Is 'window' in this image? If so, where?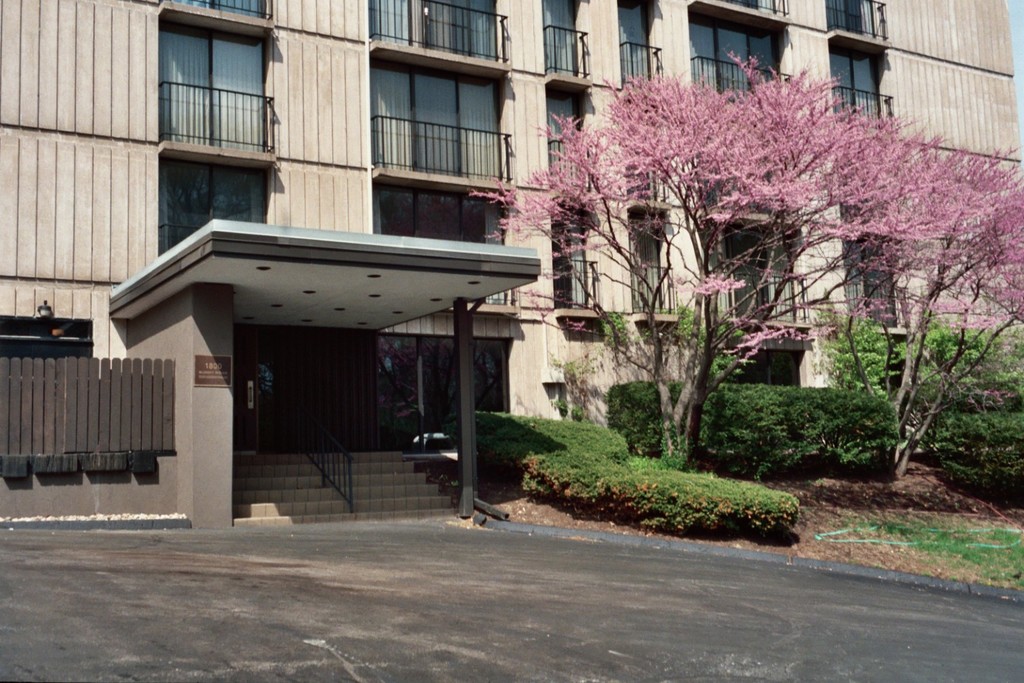
Yes, at 548:86:589:183.
